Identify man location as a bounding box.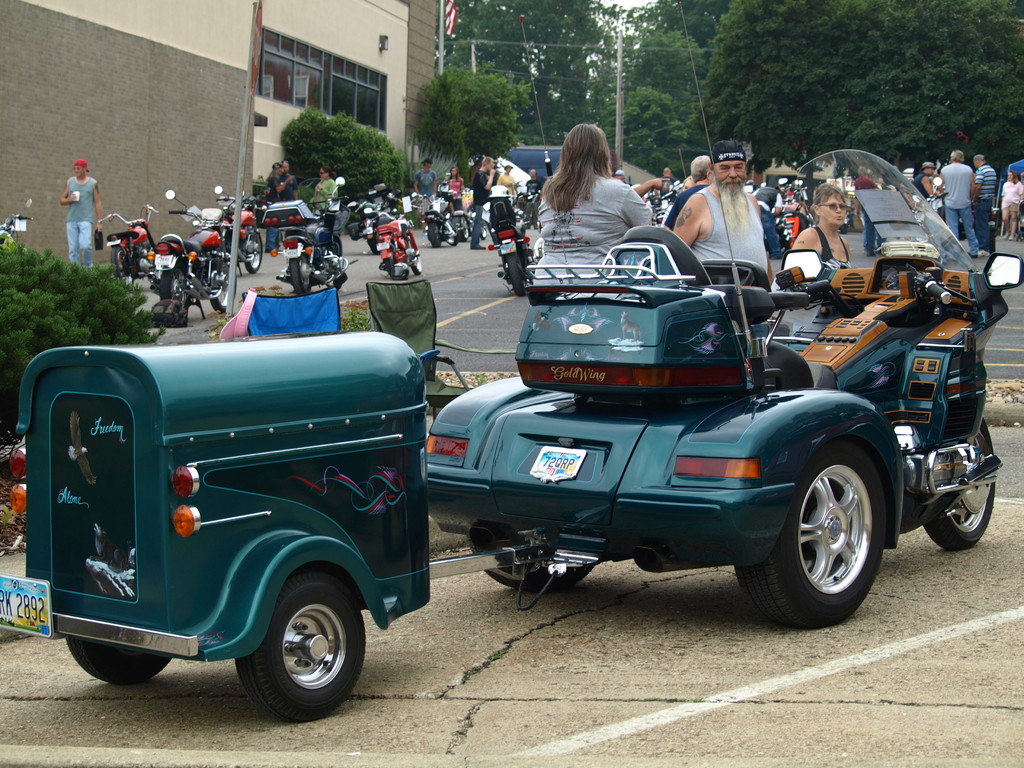
{"x1": 470, "y1": 154, "x2": 495, "y2": 248}.
